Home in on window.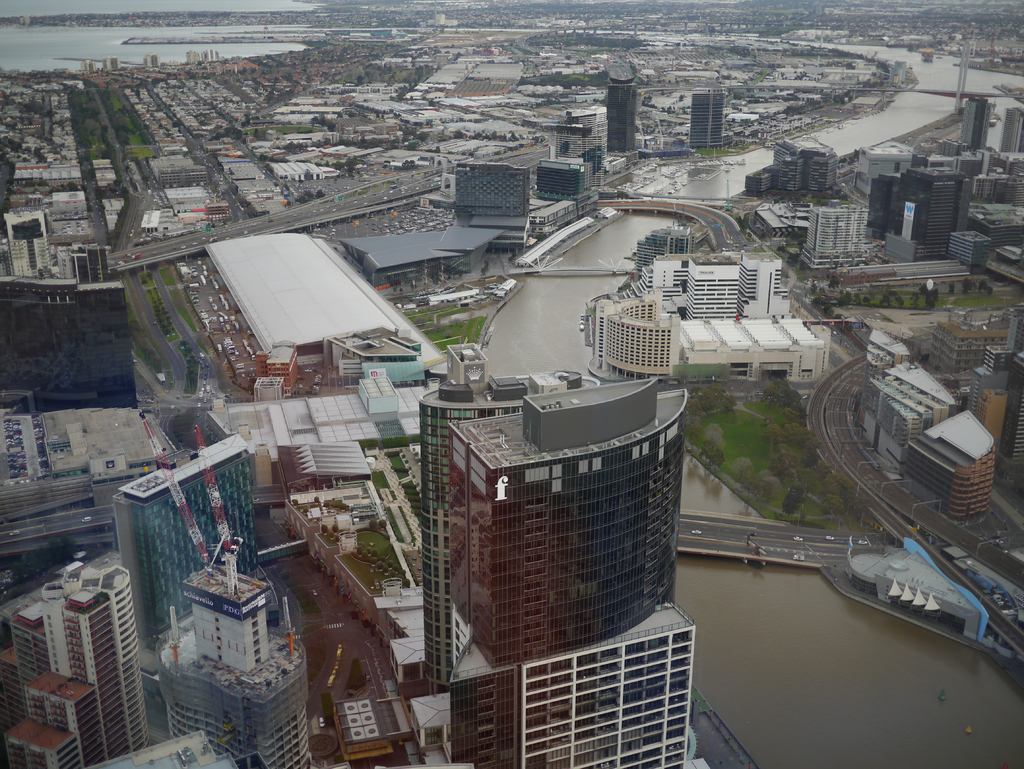
Homed in at <box>599,697,619,710</box>.
